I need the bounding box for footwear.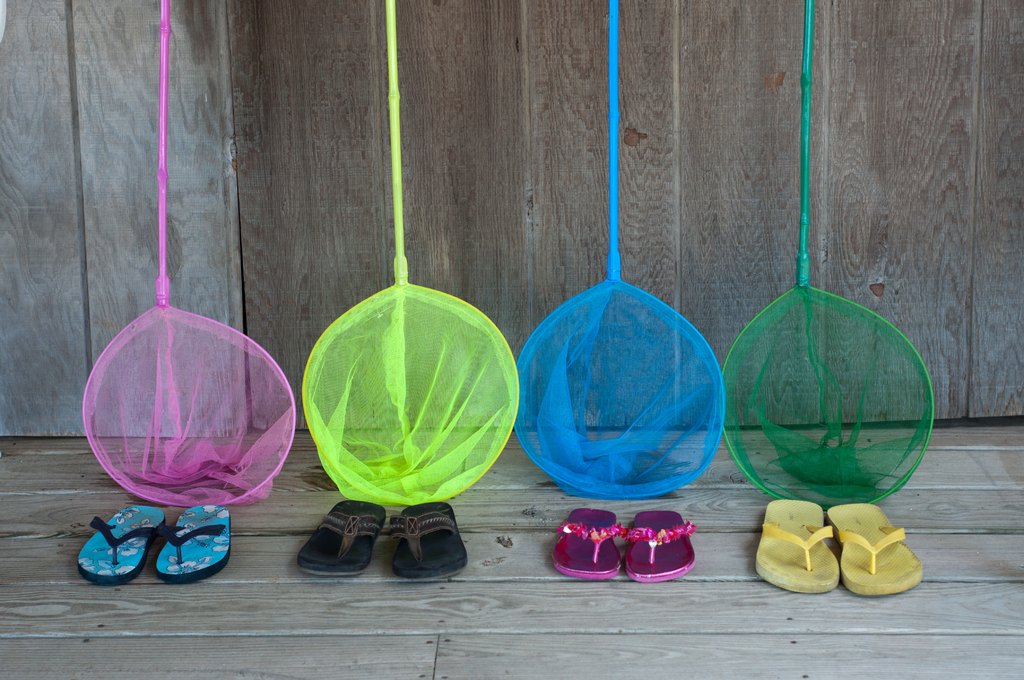
Here it is: bbox=(748, 499, 842, 595).
